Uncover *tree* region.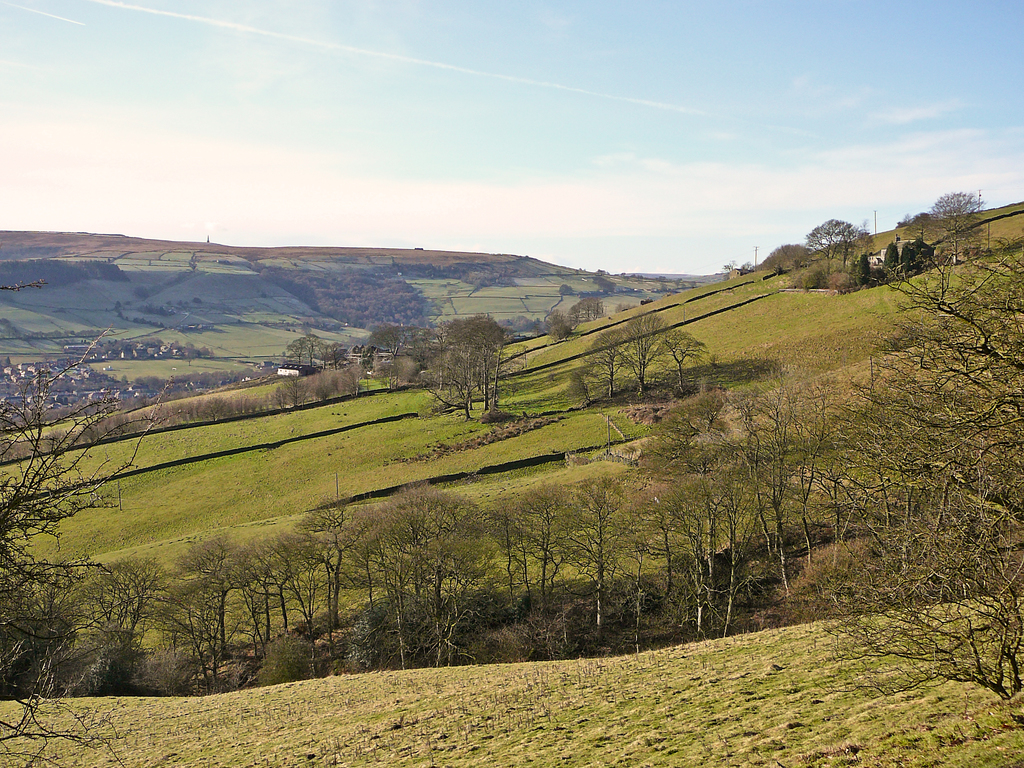
Uncovered: 429:308:533:424.
